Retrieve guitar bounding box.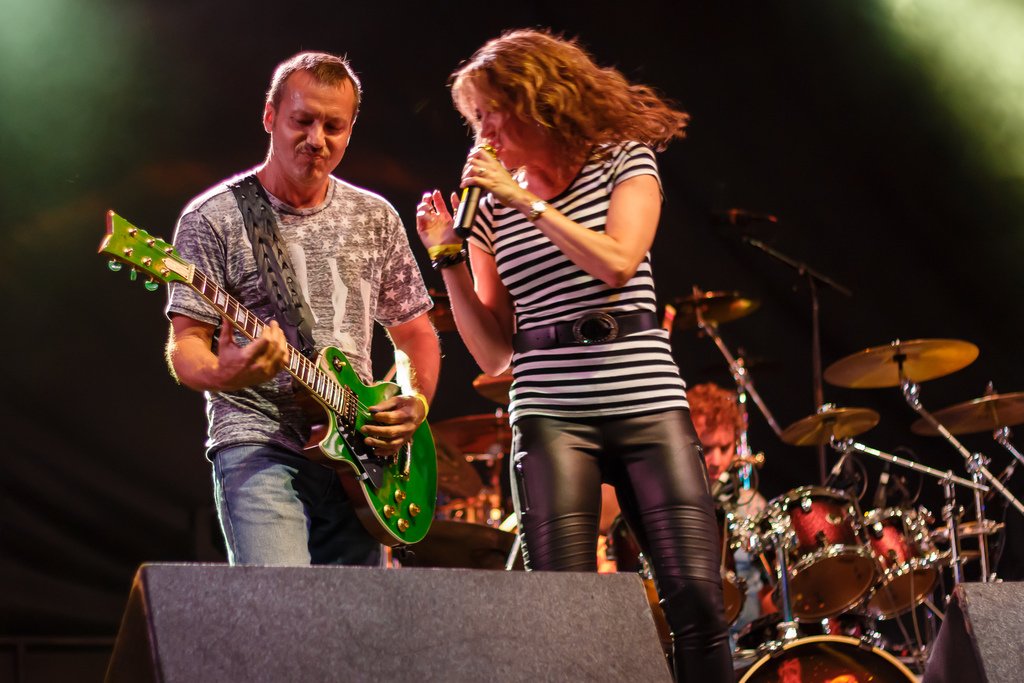
Bounding box: {"left": 112, "top": 195, "right": 448, "bottom": 514}.
